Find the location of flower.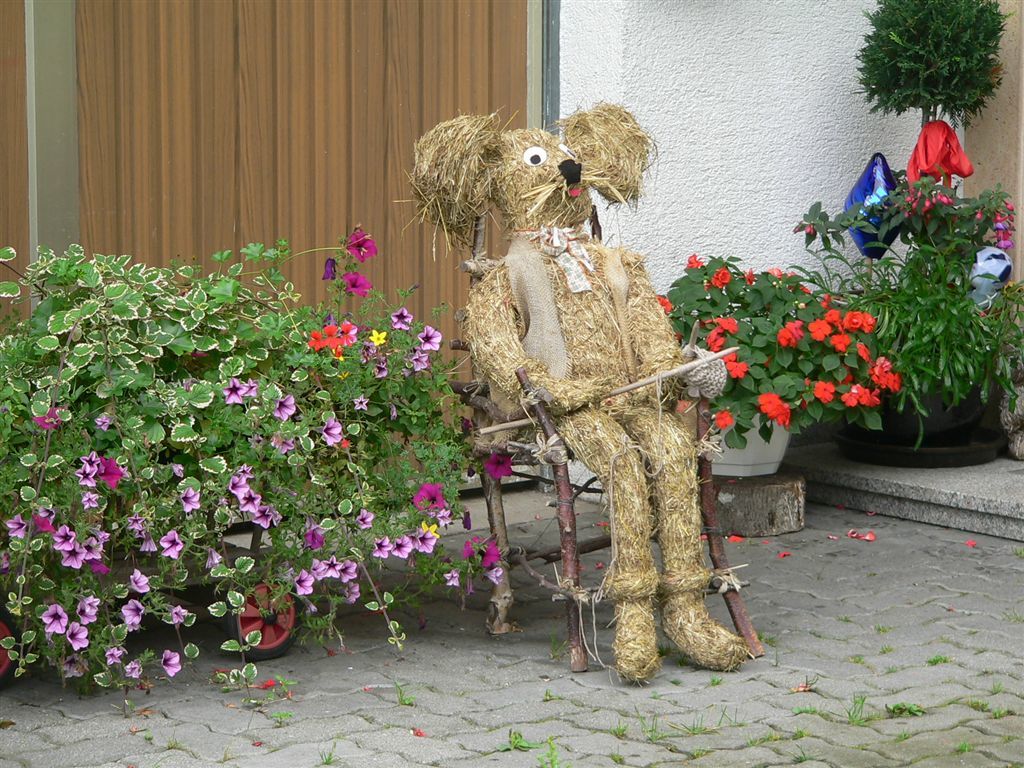
Location: {"x1": 273, "y1": 393, "x2": 297, "y2": 421}.
